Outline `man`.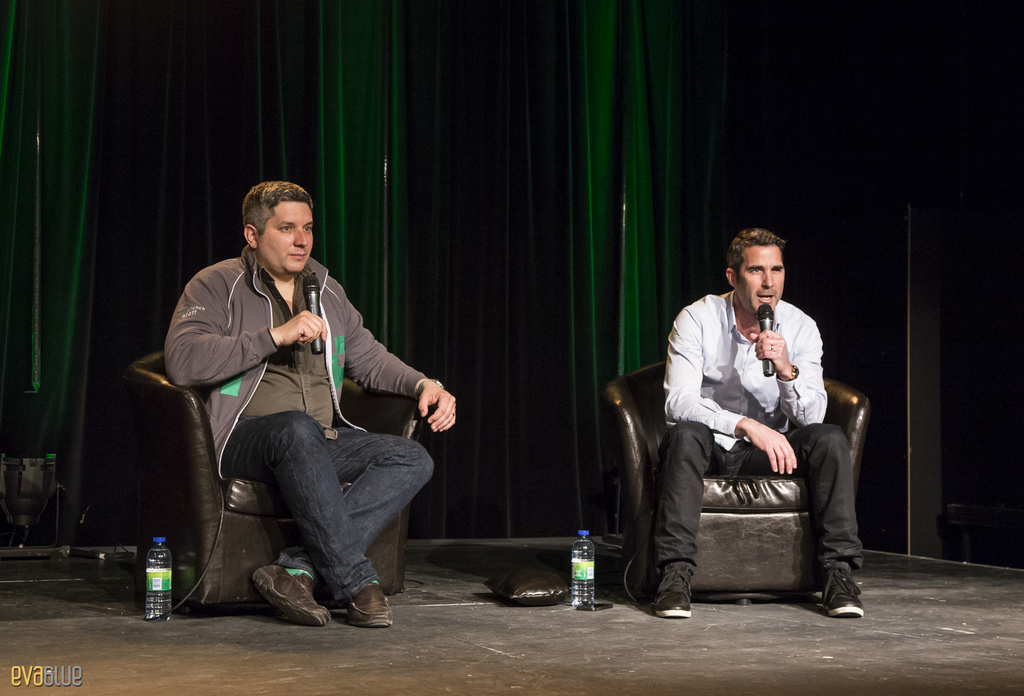
Outline: <box>643,225,864,620</box>.
